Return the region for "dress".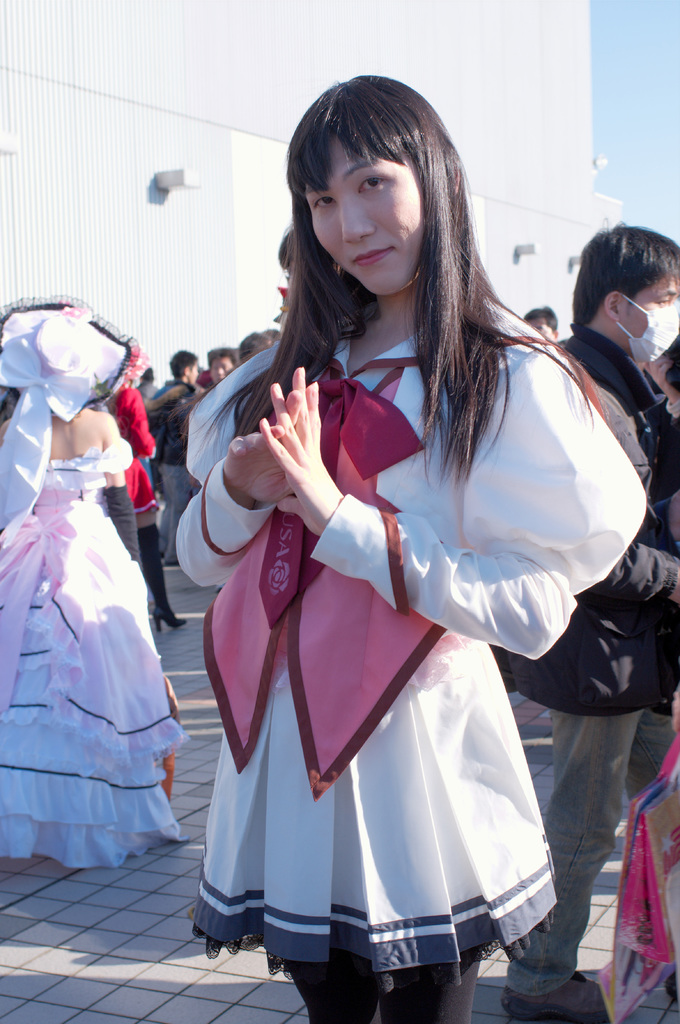
box(0, 438, 186, 863).
